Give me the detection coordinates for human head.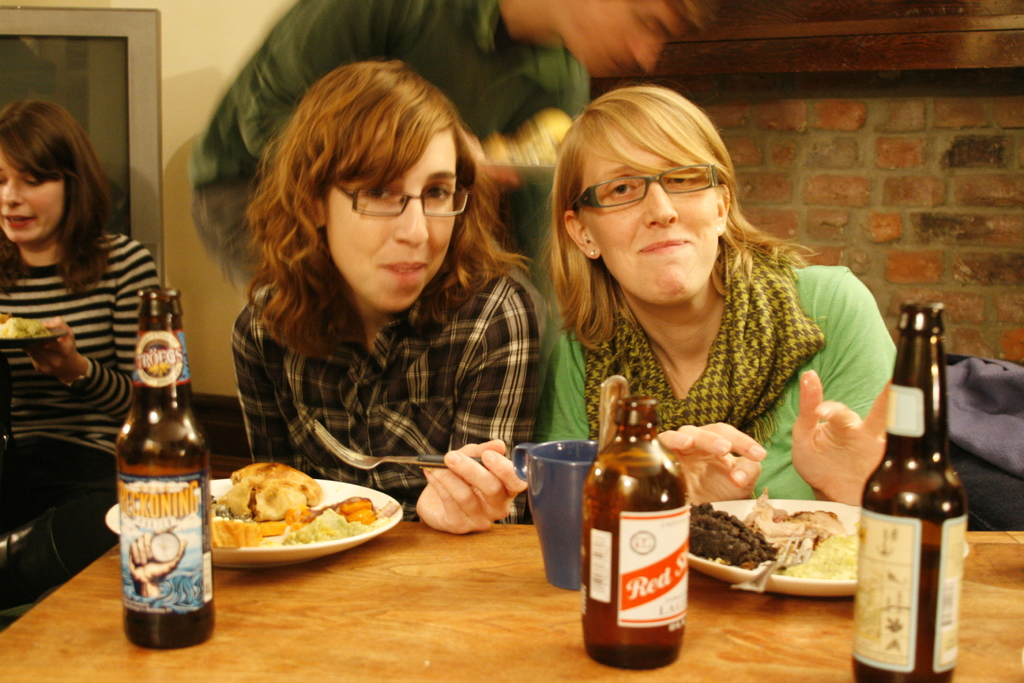
rect(557, 0, 716, 73).
